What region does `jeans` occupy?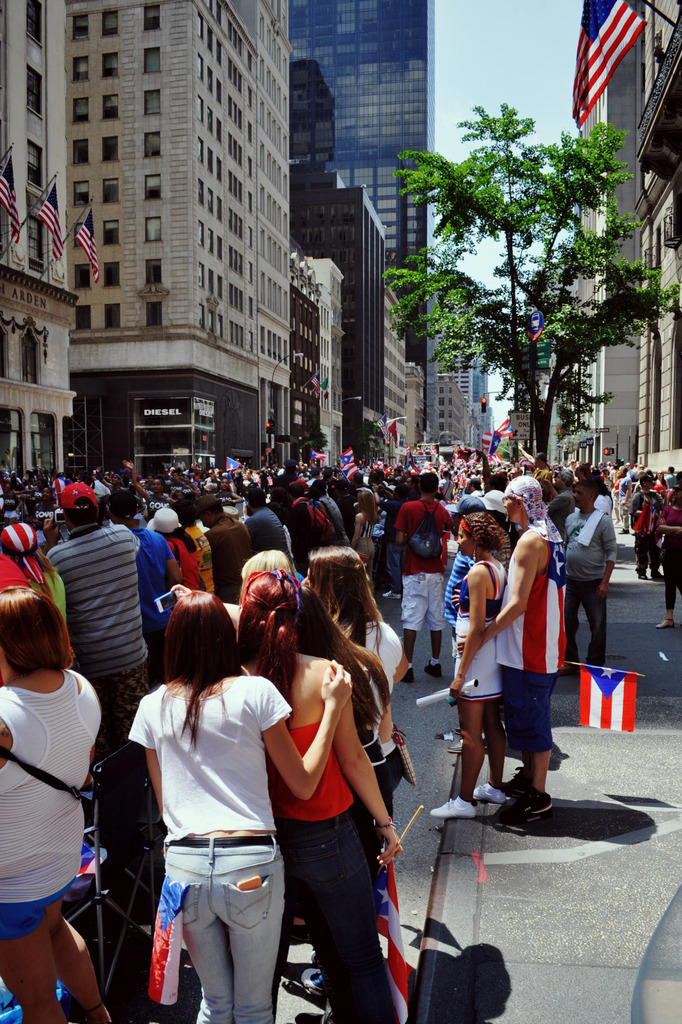
pyautogui.locateOnScreen(273, 815, 387, 1023).
